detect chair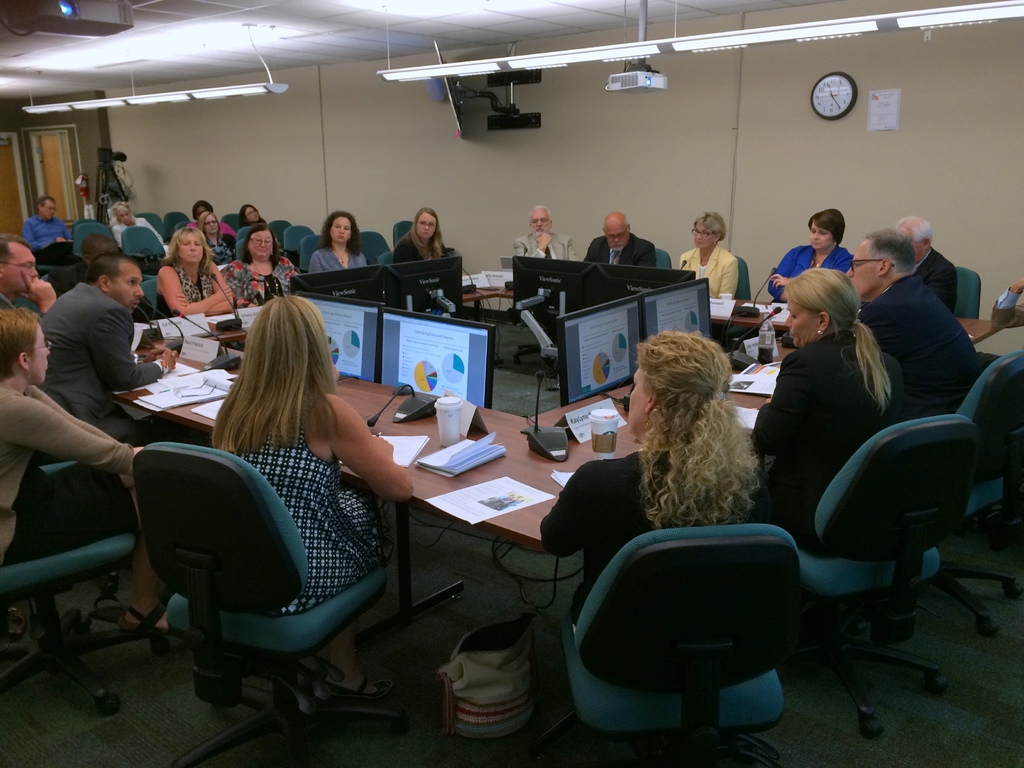
[left=0, top=463, right=131, bottom=600]
